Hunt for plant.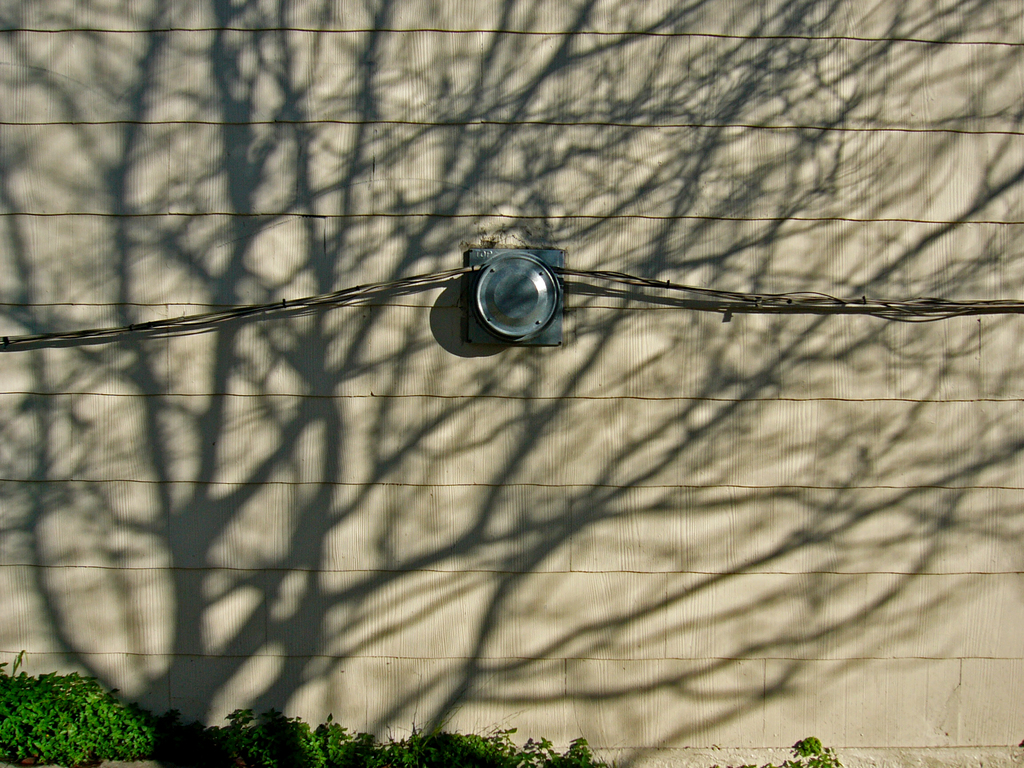
Hunted down at region(321, 723, 365, 766).
